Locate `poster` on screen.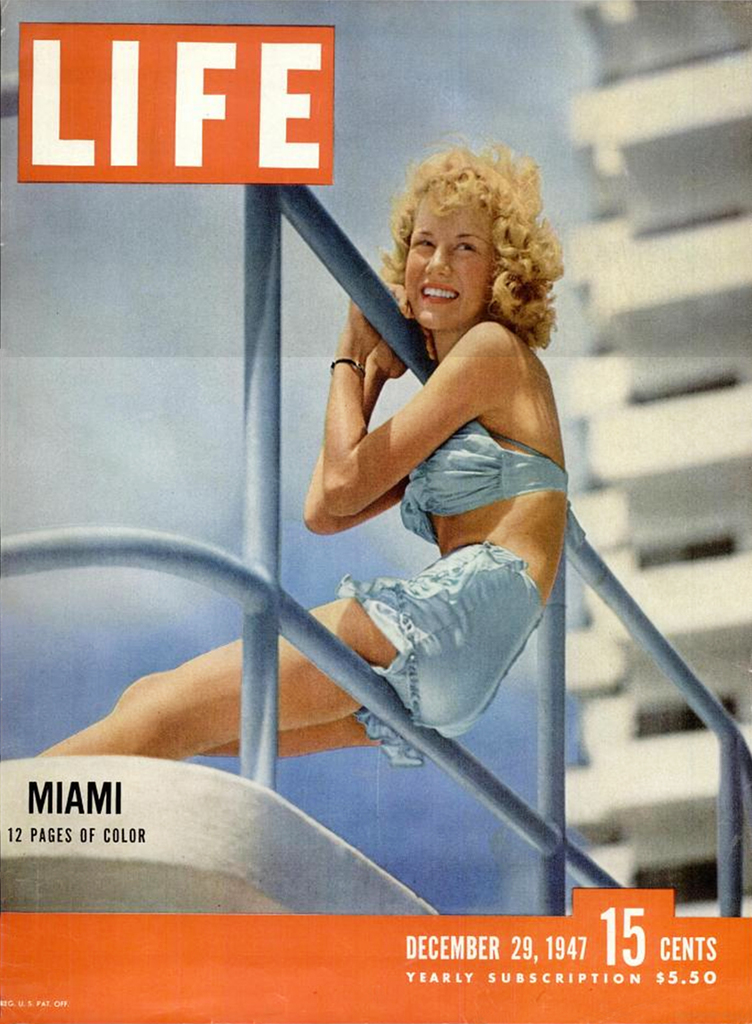
On screen at l=0, t=0, r=751, b=1023.
